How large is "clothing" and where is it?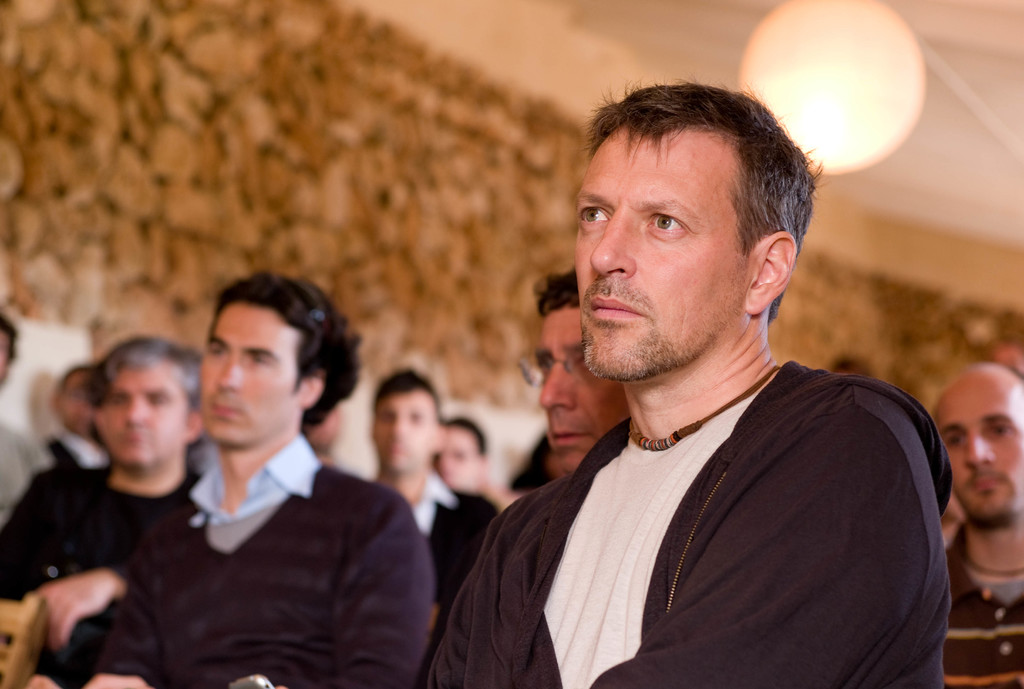
Bounding box: [0, 460, 222, 621].
